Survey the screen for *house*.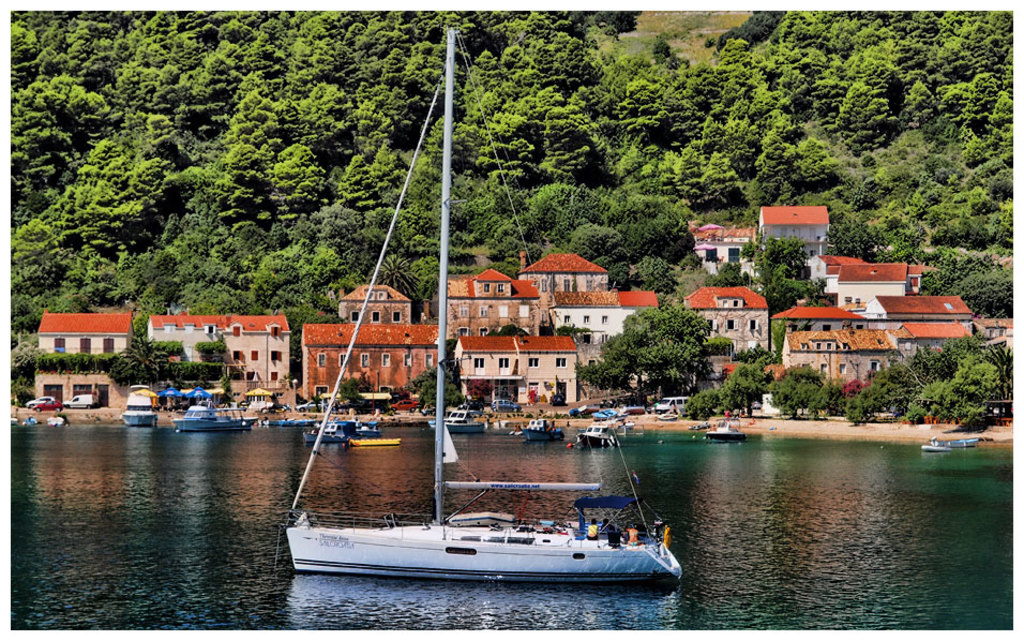
Survey found: left=302, top=283, right=445, bottom=399.
